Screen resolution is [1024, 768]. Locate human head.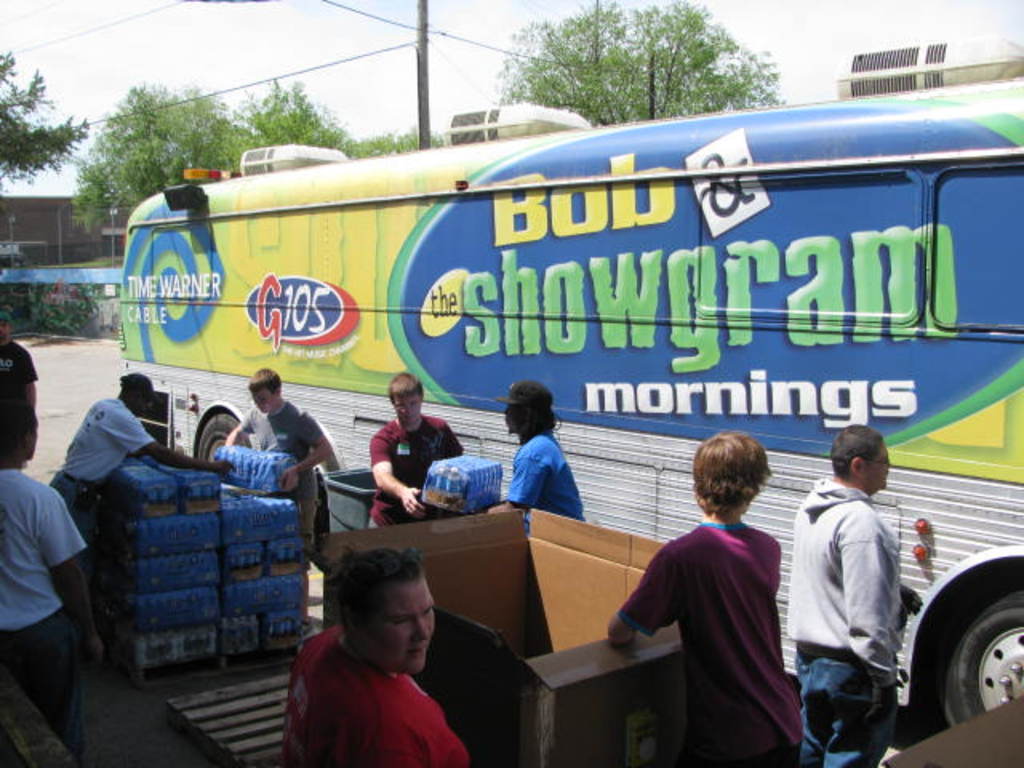
bbox=[0, 405, 38, 459].
